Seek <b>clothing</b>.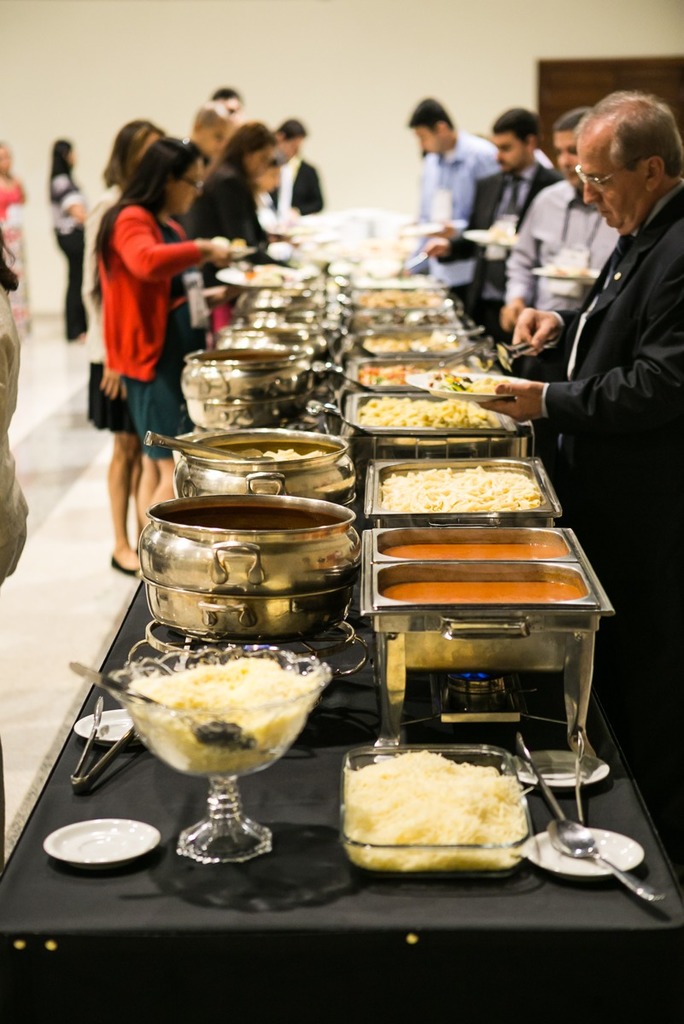
box=[91, 190, 214, 463].
